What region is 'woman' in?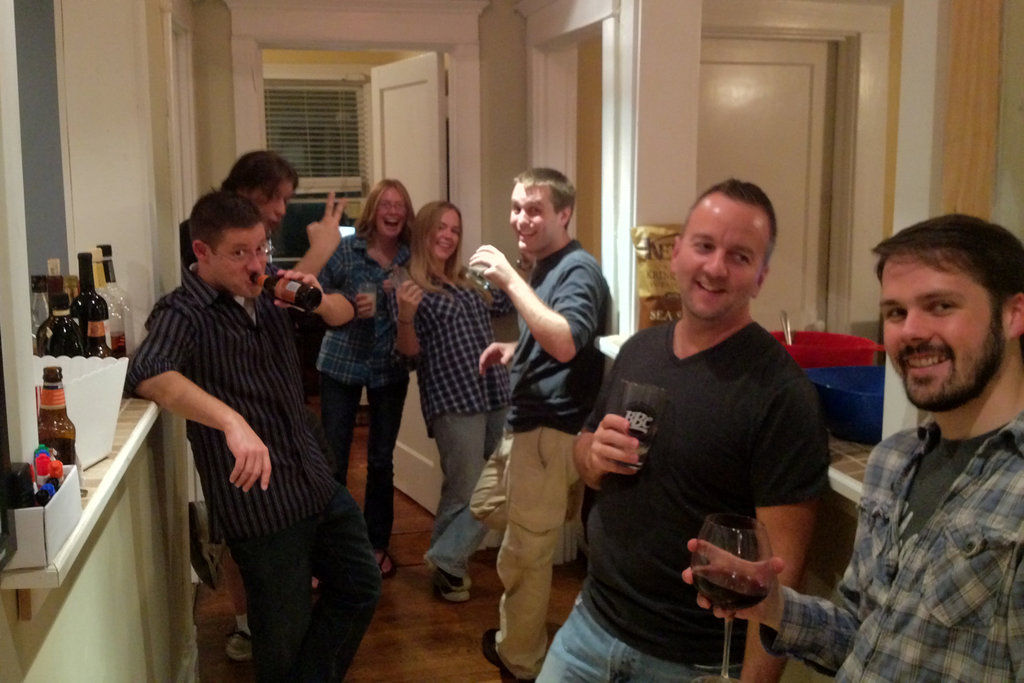
319:179:426:566.
